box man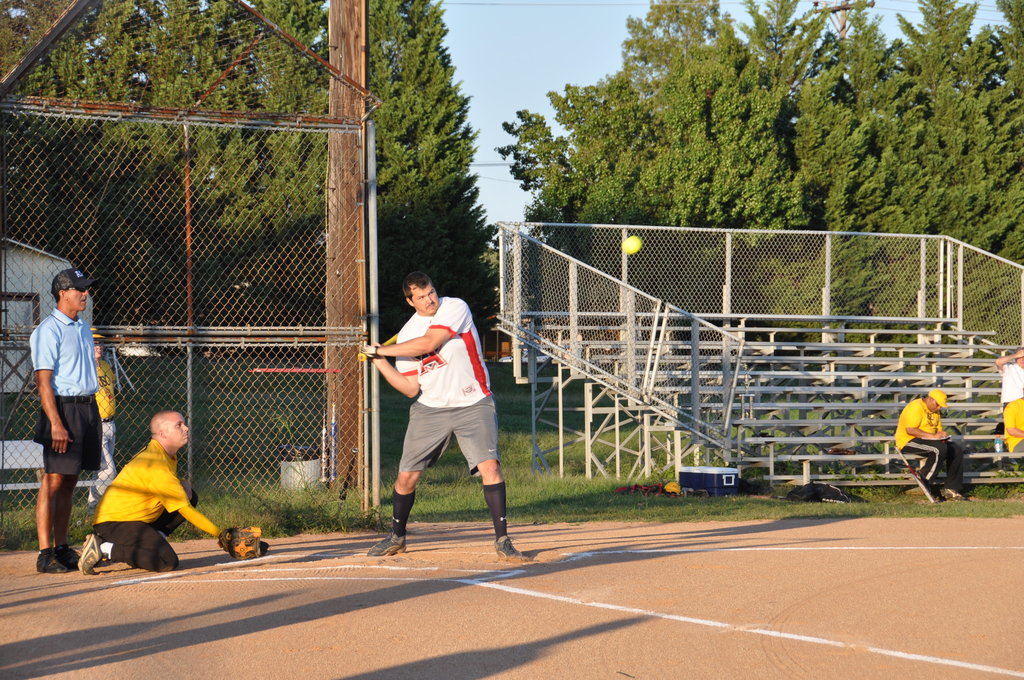
bbox(890, 383, 972, 498)
